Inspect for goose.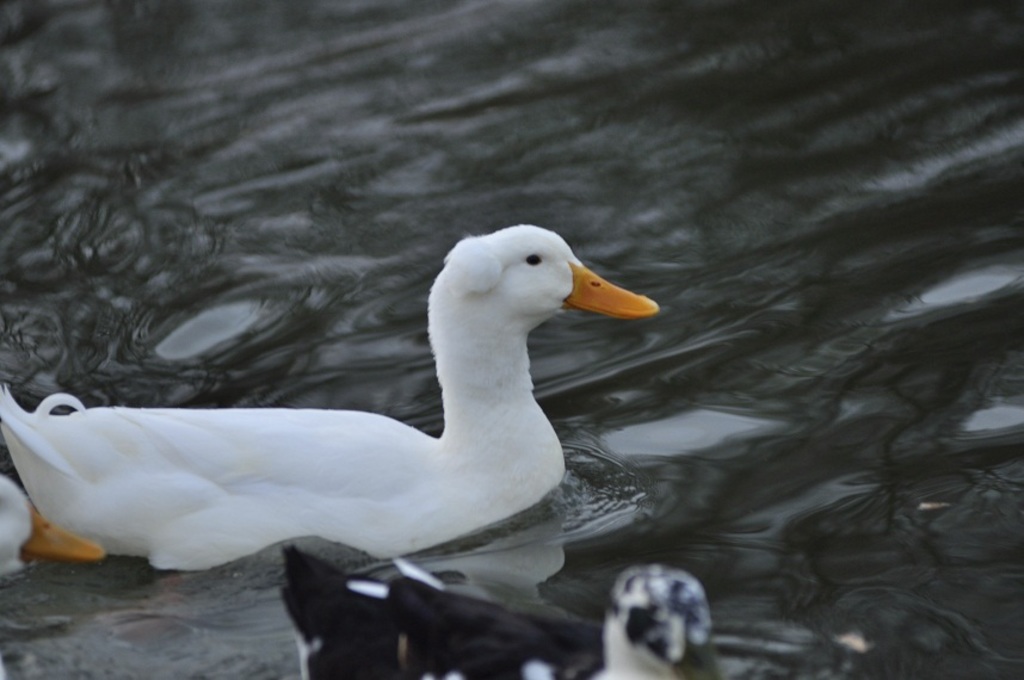
Inspection: l=0, t=222, r=661, b=575.
